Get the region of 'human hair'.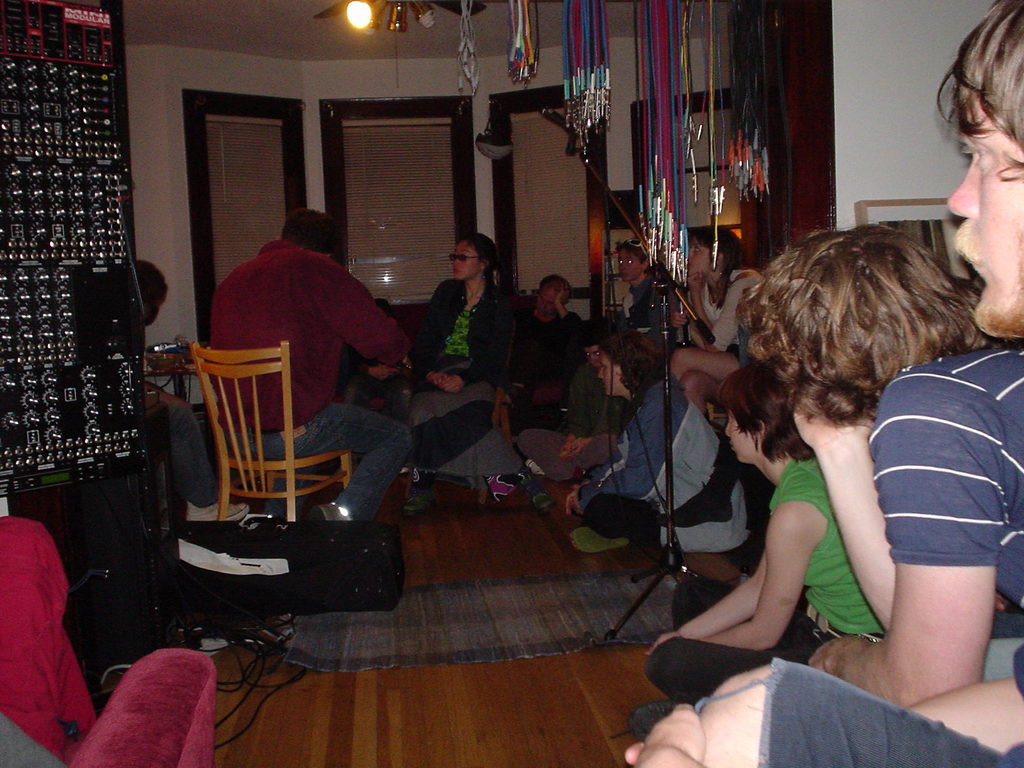
<region>935, 0, 1023, 150</region>.
